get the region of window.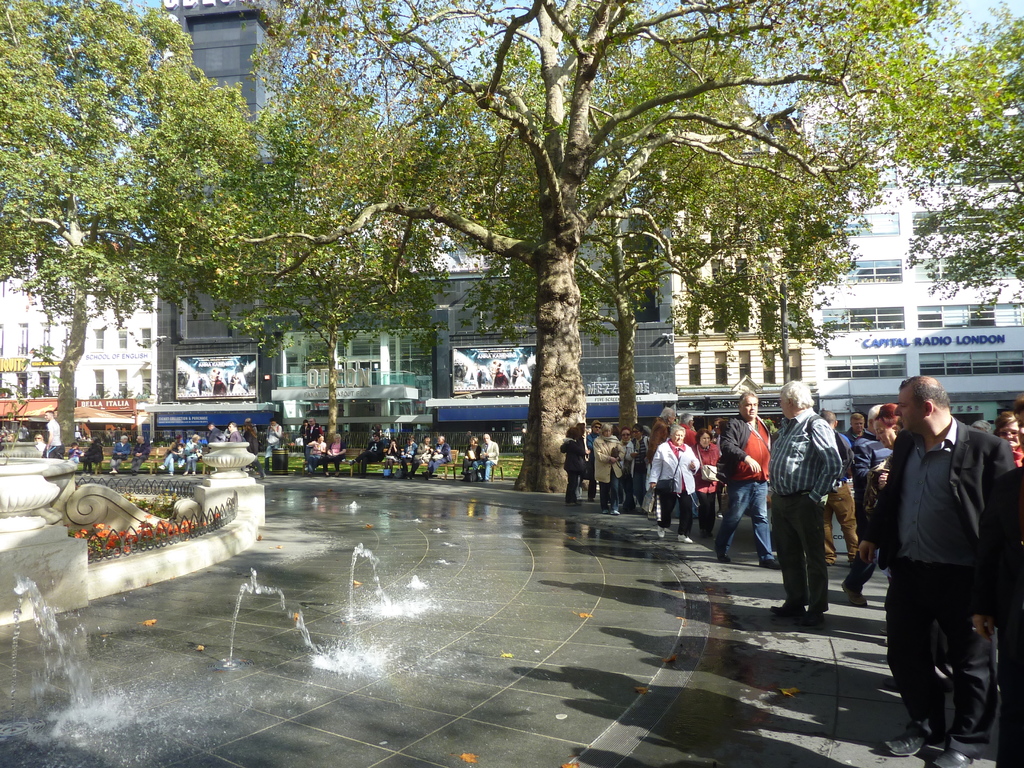
crop(735, 349, 751, 381).
